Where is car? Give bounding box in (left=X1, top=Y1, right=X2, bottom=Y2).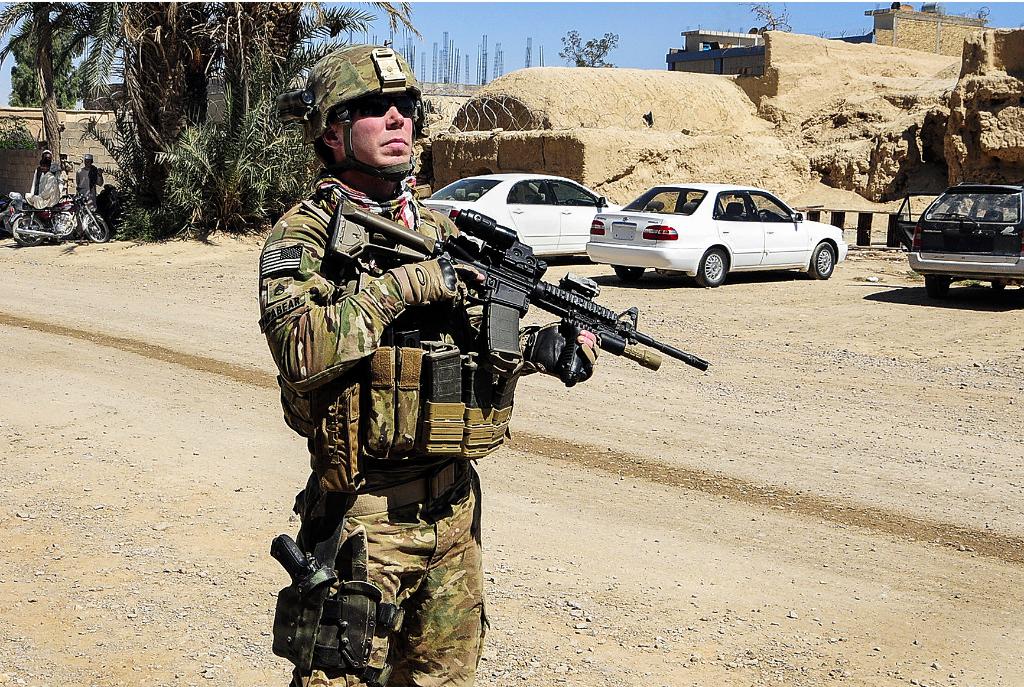
(left=906, top=178, right=1023, bottom=290).
